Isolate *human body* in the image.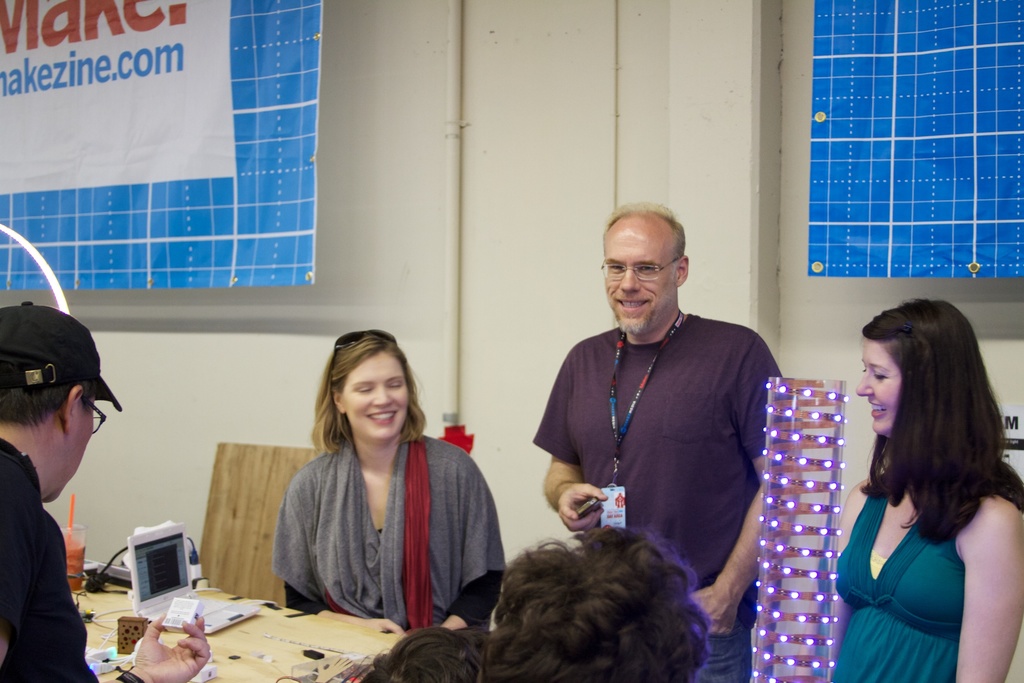
Isolated region: BBox(0, 438, 212, 682).
